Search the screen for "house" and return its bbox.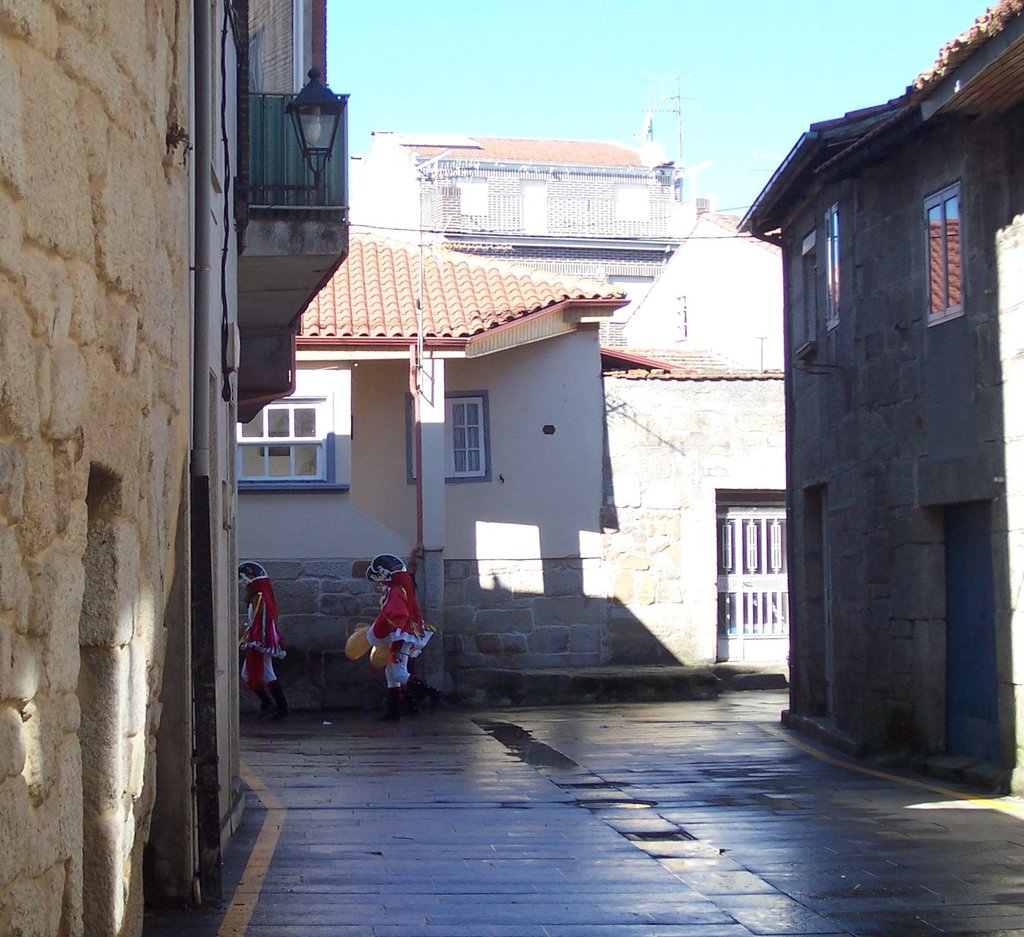
Found: <bbox>602, 212, 797, 682</bbox>.
